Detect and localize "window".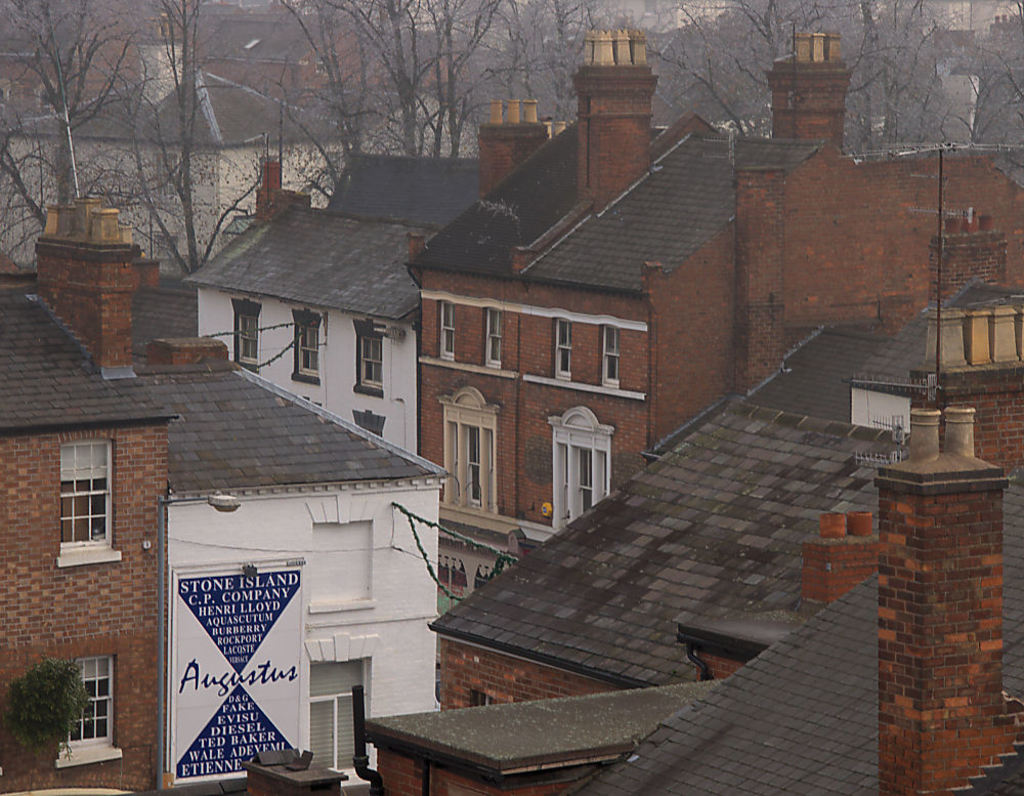
Localized at {"x1": 311, "y1": 656, "x2": 369, "y2": 770}.
